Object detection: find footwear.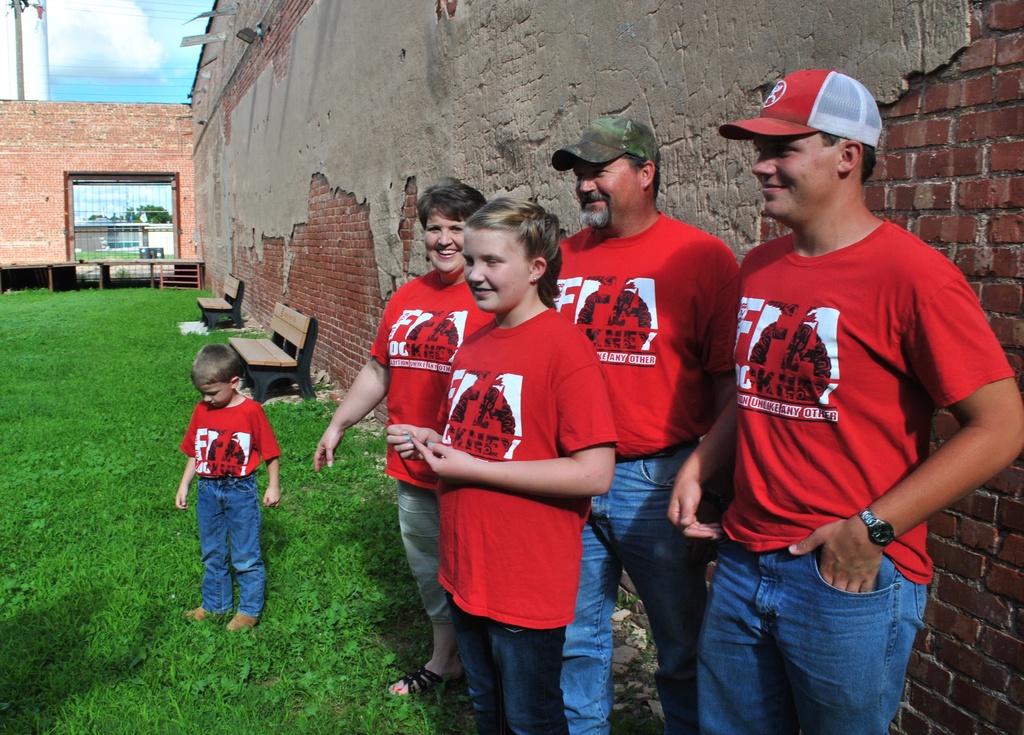
{"x1": 185, "y1": 606, "x2": 218, "y2": 623}.
